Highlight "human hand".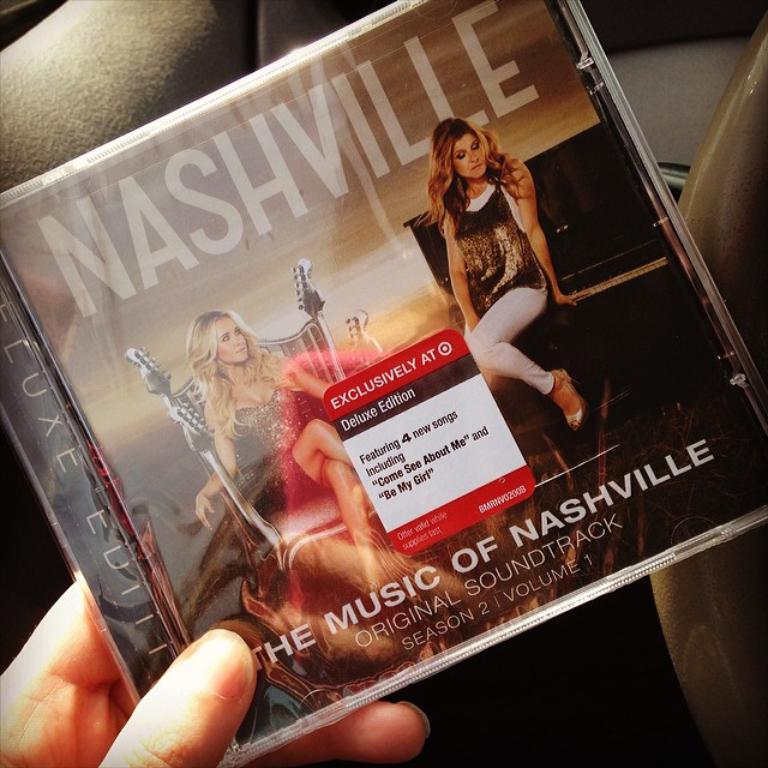
Highlighted region: box(193, 491, 215, 535).
